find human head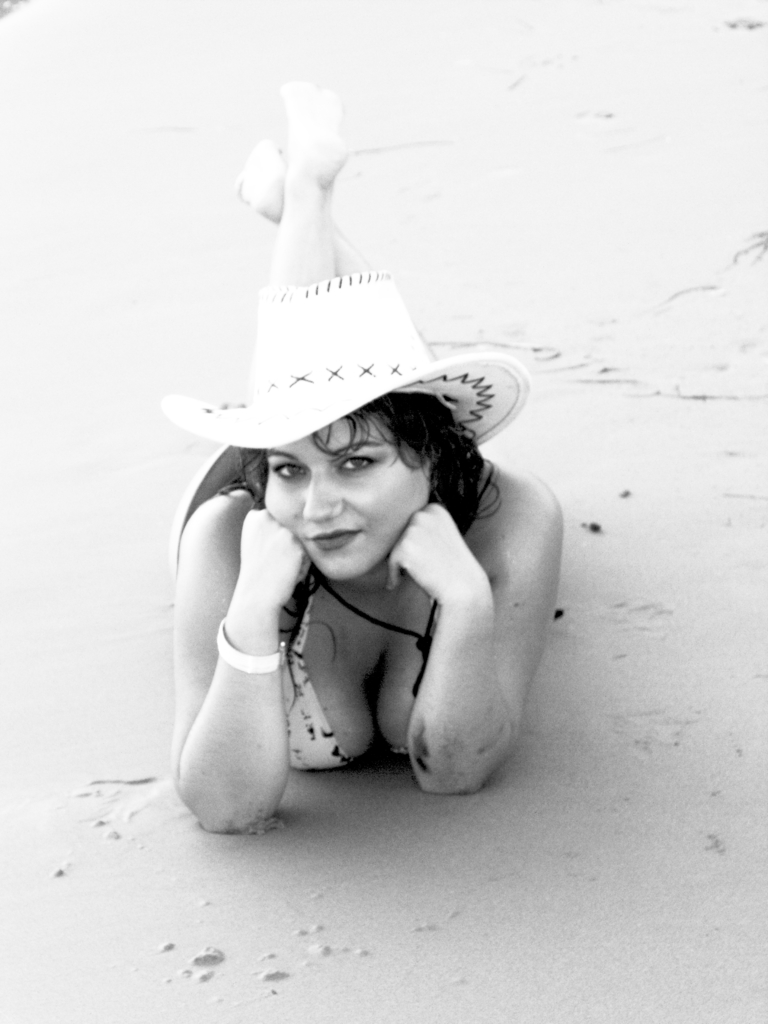
l=191, t=275, r=511, b=633
